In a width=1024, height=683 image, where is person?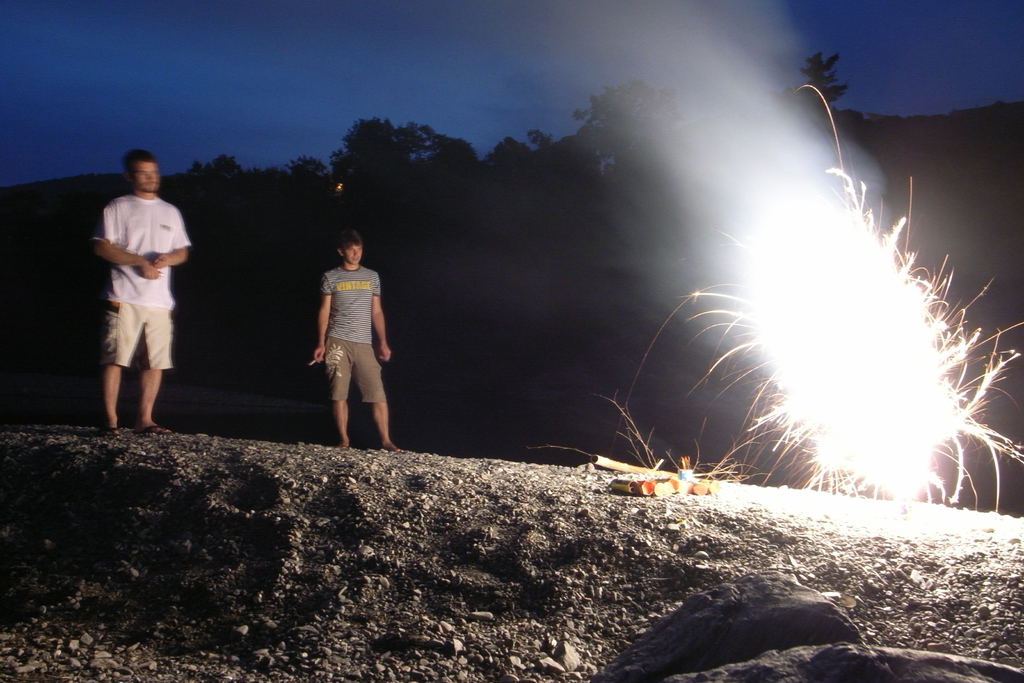
bbox=[83, 142, 195, 436].
